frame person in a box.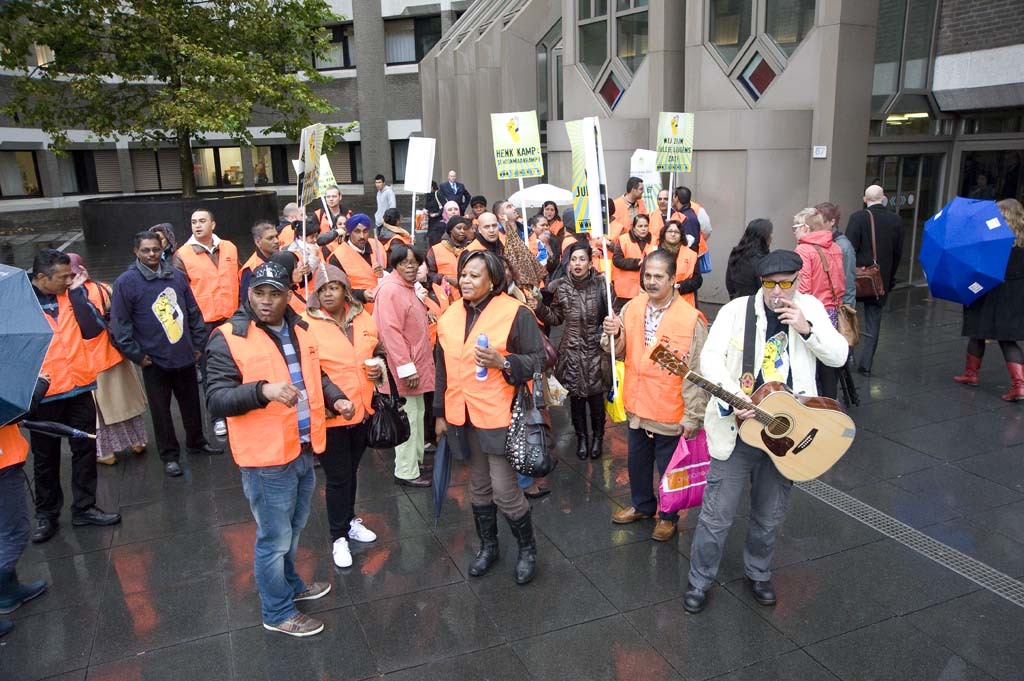
<region>203, 263, 359, 637</region>.
